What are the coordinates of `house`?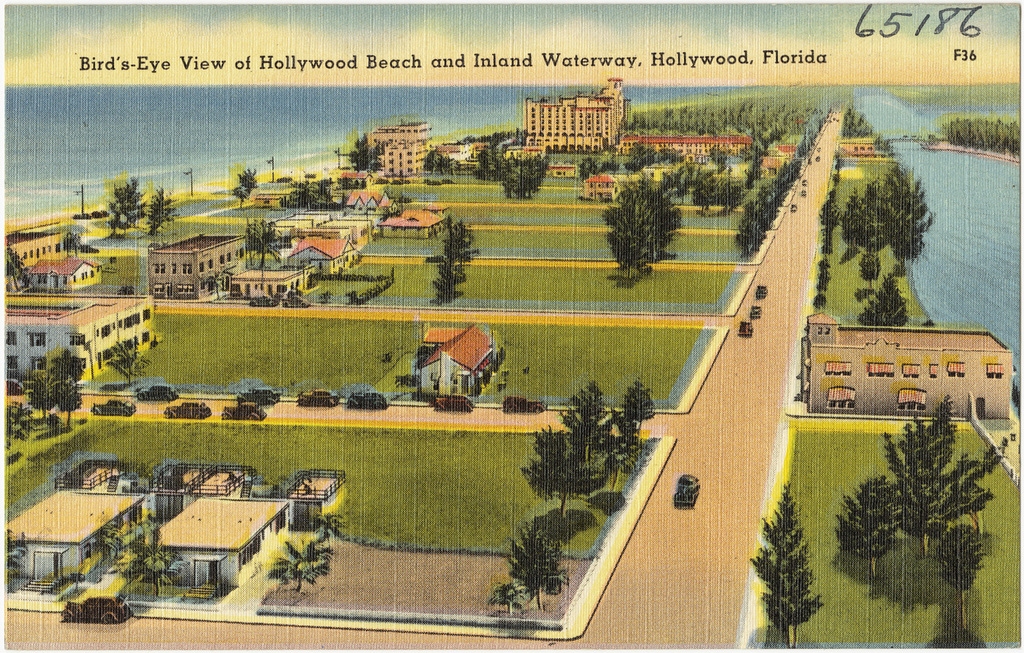
<region>0, 298, 156, 389</region>.
